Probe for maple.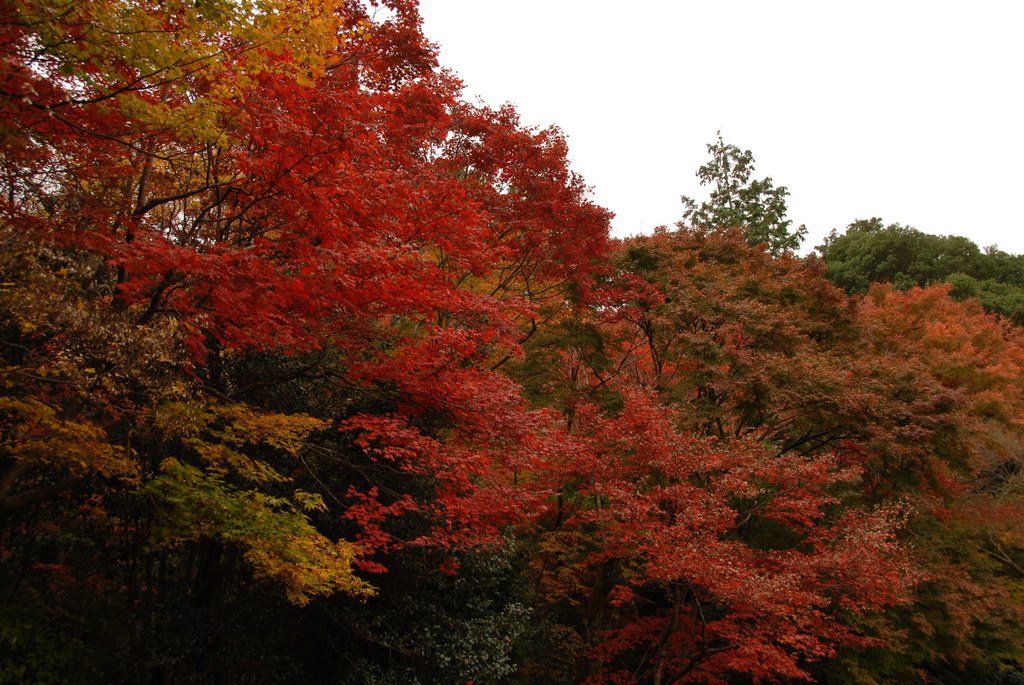
Probe result: [x1=81, y1=75, x2=650, y2=627].
